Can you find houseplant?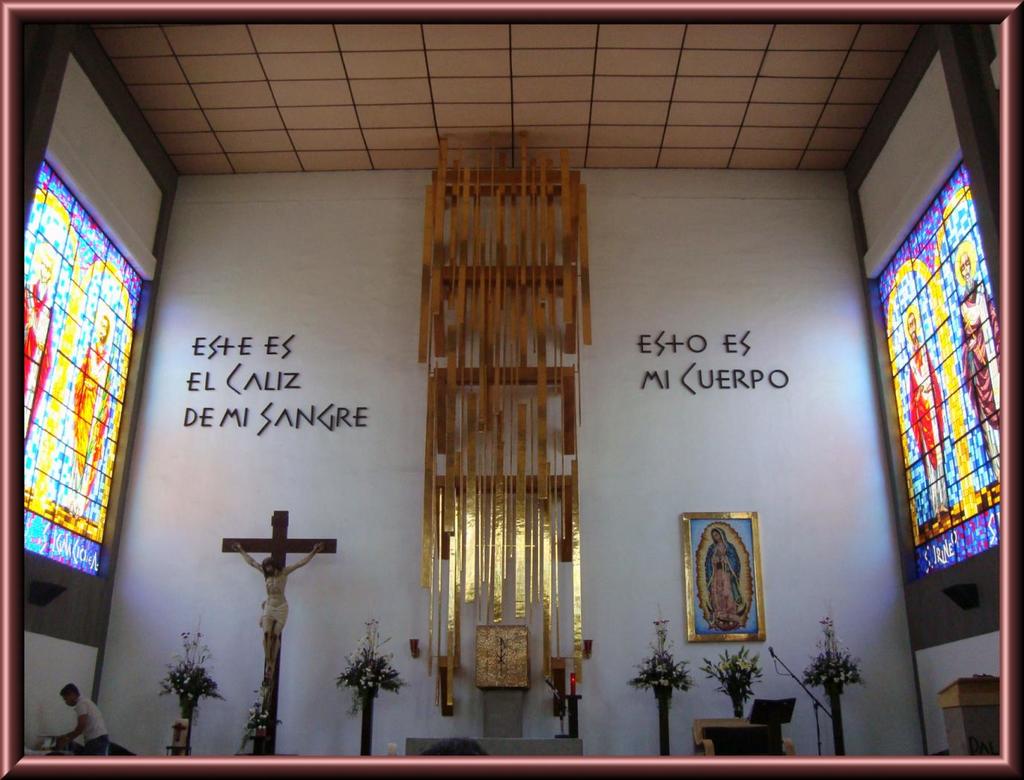
Yes, bounding box: select_region(153, 619, 223, 759).
